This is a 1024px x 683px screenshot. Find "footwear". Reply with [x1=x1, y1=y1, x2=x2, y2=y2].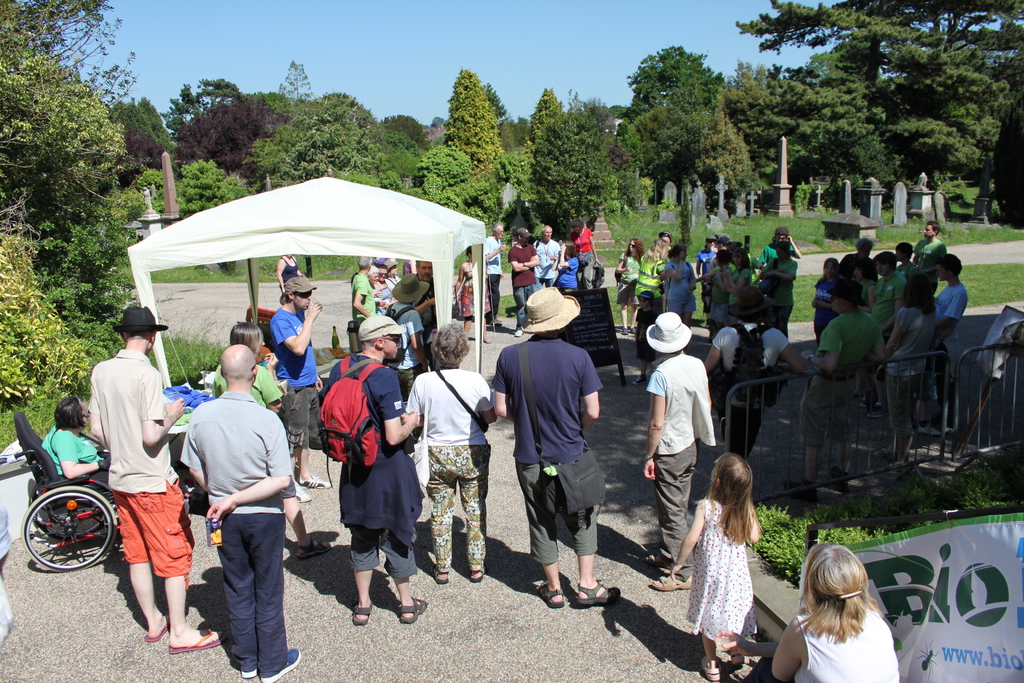
[x1=296, y1=540, x2=337, y2=563].
